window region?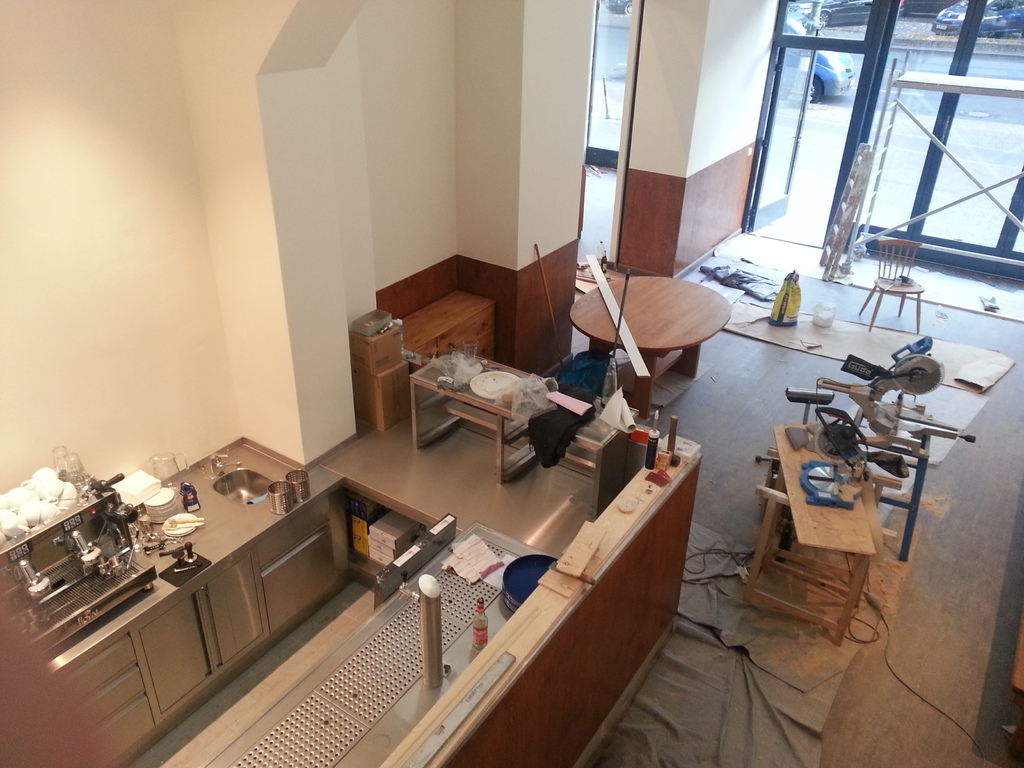
box=[737, 13, 895, 264]
